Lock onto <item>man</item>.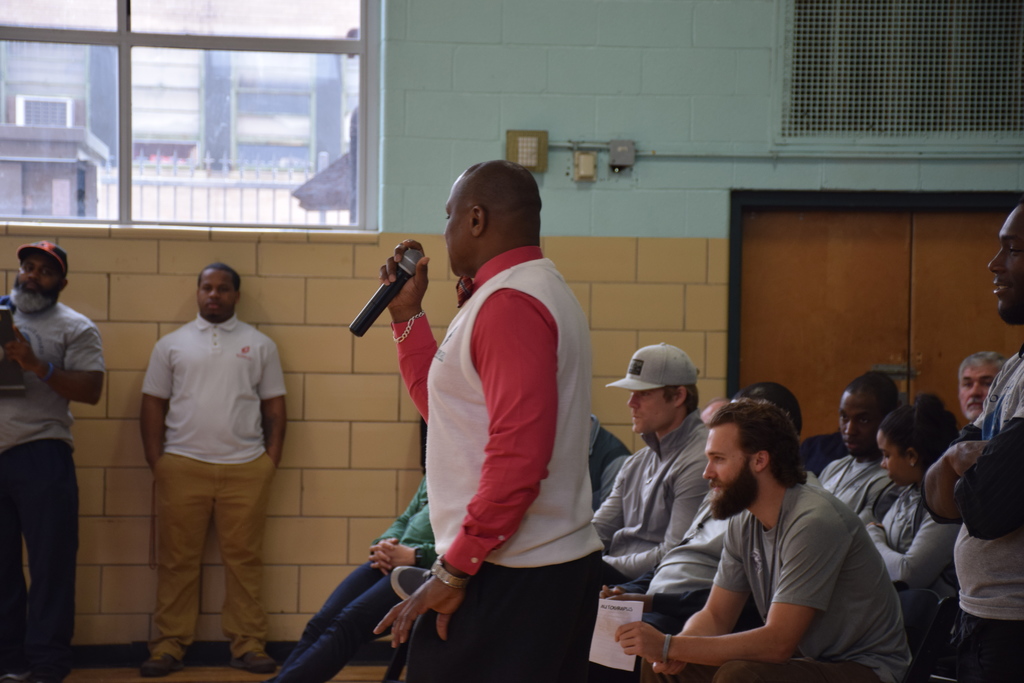
Locked: [x1=373, y1=160, x2=605, y2=682].
